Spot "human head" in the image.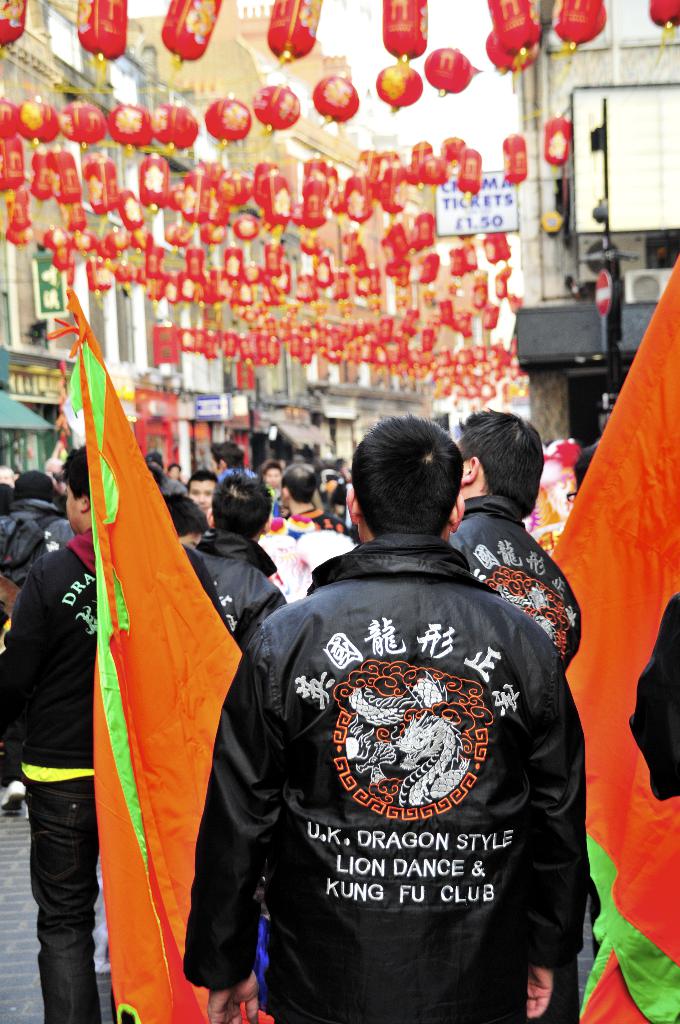
"human head" found at 342 416 480 543.
